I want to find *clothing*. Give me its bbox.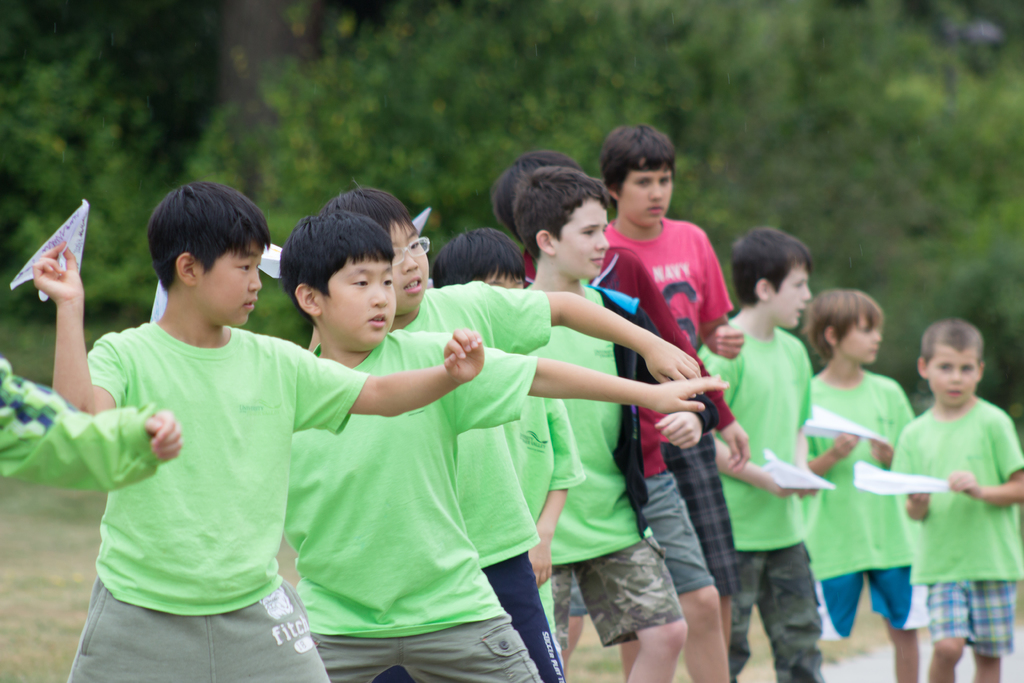
<region>531, 278, 679, 642</region>.
